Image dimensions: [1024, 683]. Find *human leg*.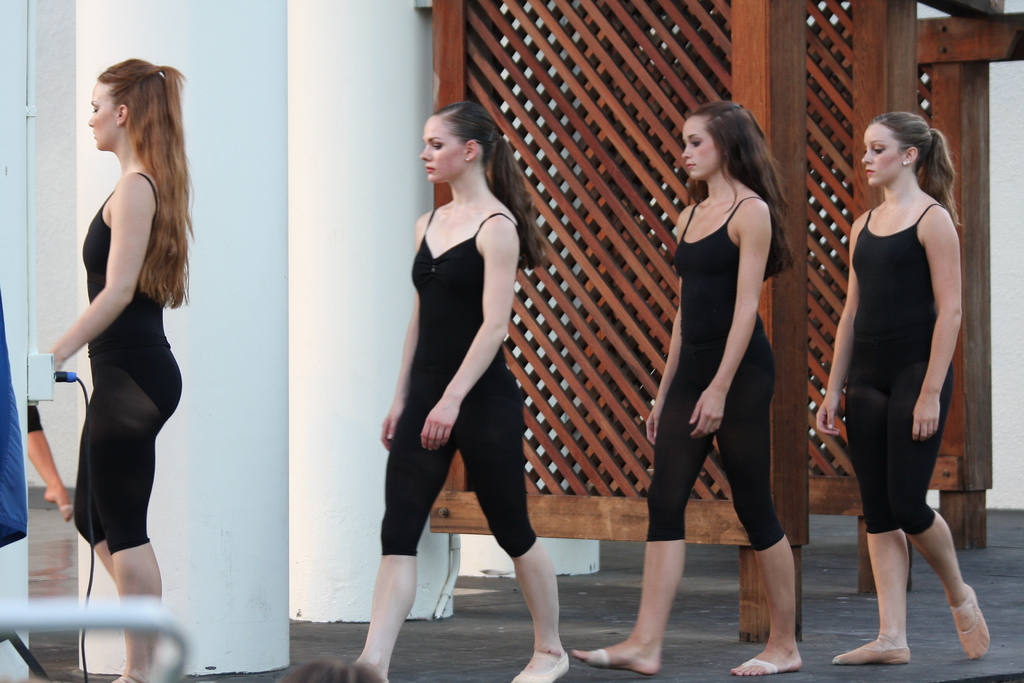
x1=718 y1=345 x2=803 y2=671.
